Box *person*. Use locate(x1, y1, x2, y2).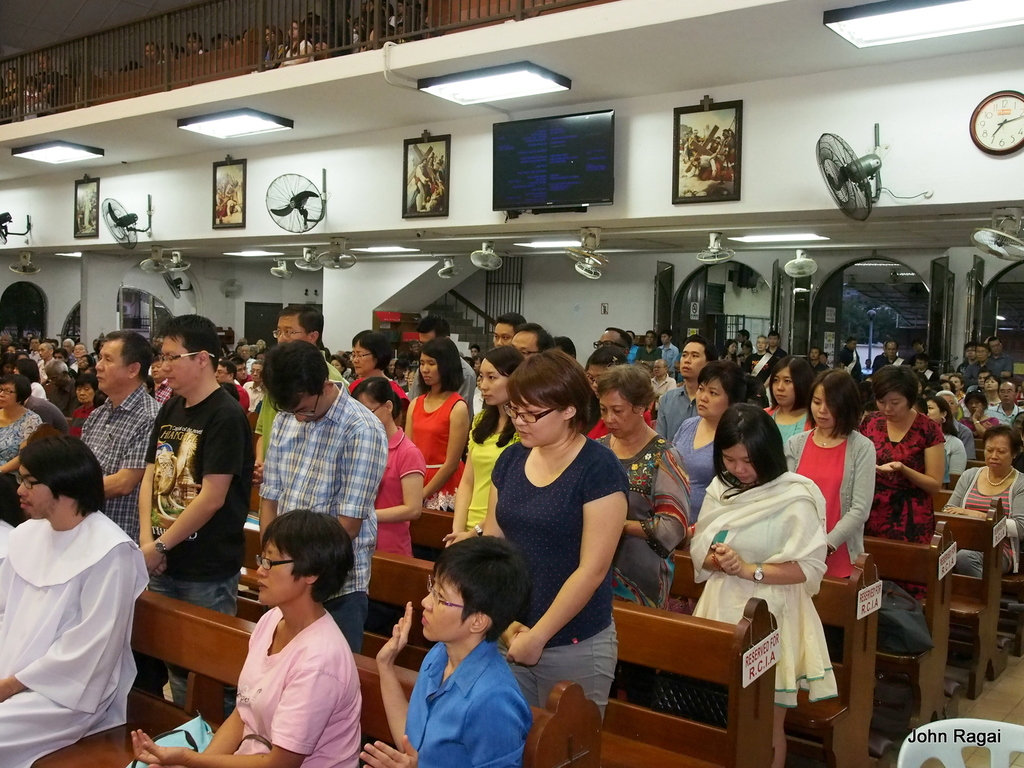
locate(511, 324, 556, 358).
